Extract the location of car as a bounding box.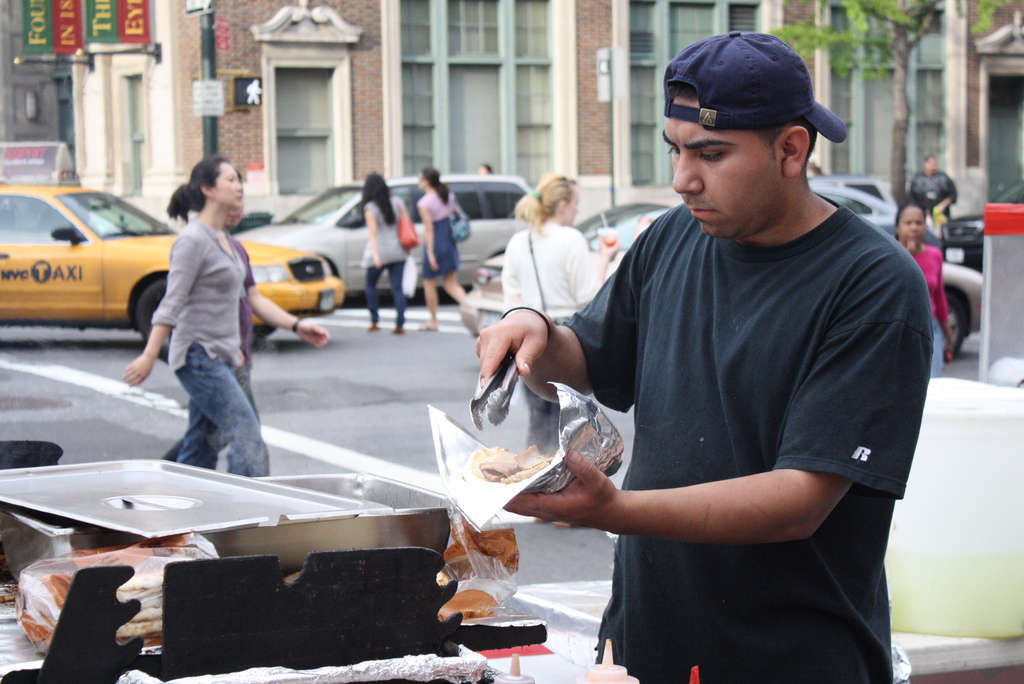
[0,187,346,345].
